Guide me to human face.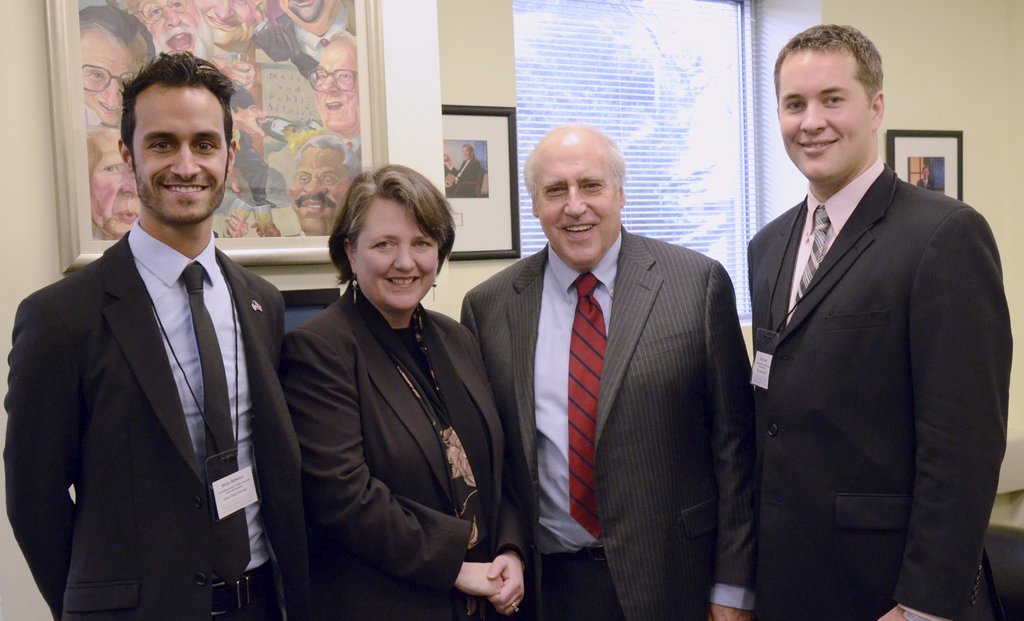
Guidance: x1=128, y1=85, x2=232, y2=224.
